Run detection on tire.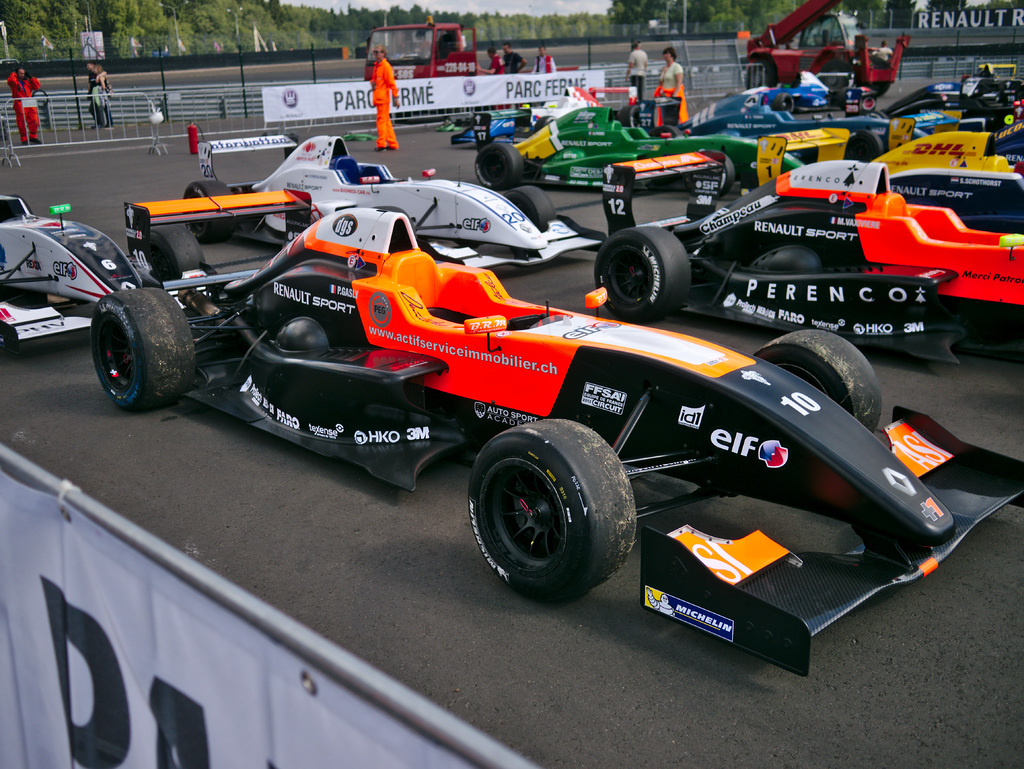
Result: bbox=[758, 321, 888, 435].
